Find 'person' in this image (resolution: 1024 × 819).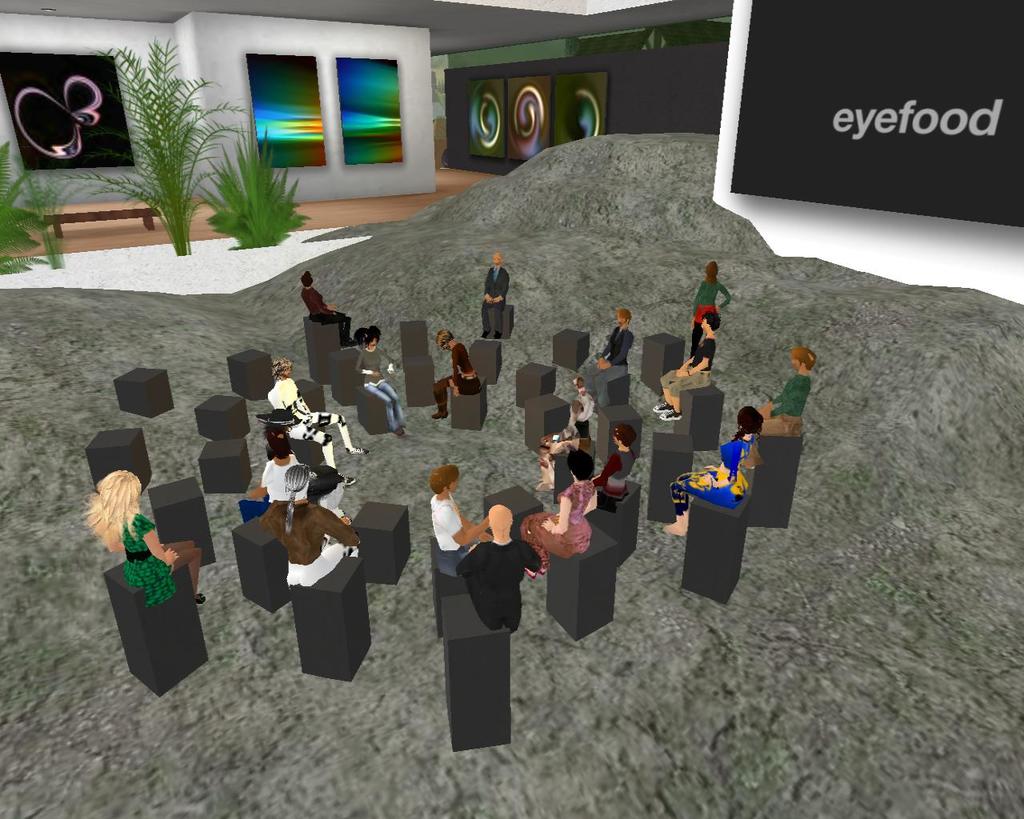
{"x1": 752, "y1": 350, "x2": 817, "y2": 469}.
